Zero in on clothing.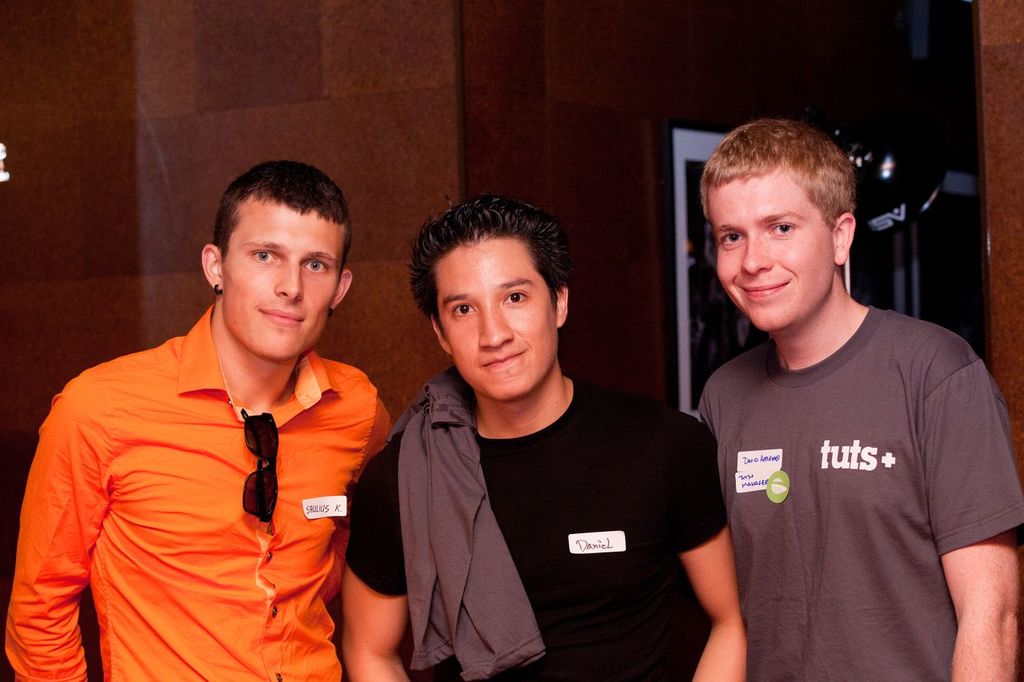
Zeroed in: 3 300 395 681.
